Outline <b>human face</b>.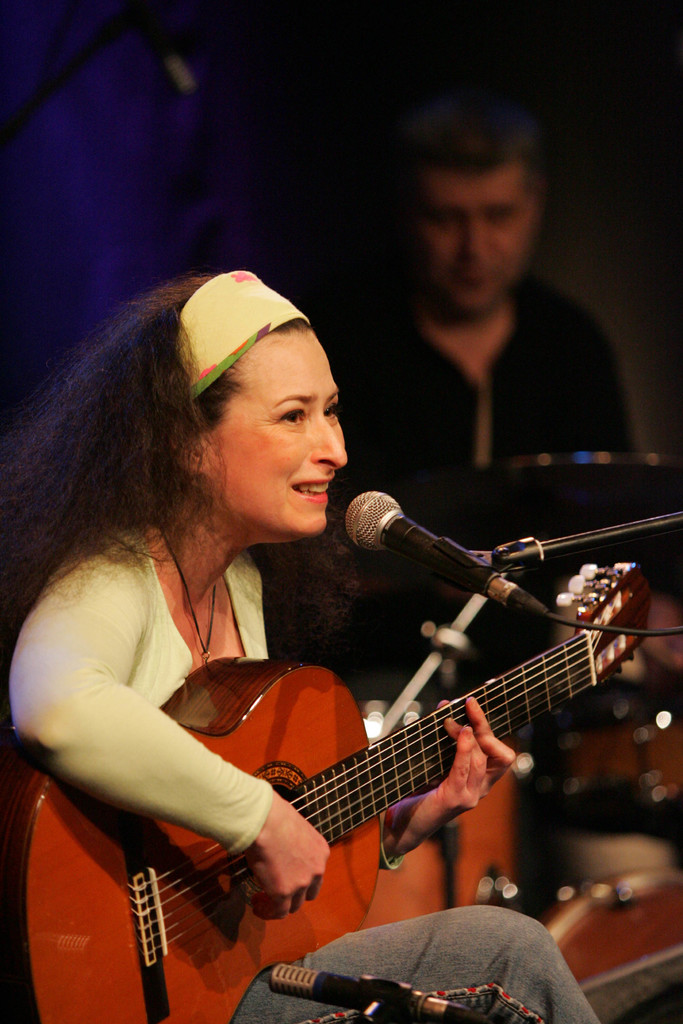
Outline: <bbox>215, 333, 350, 541</bbox>.
